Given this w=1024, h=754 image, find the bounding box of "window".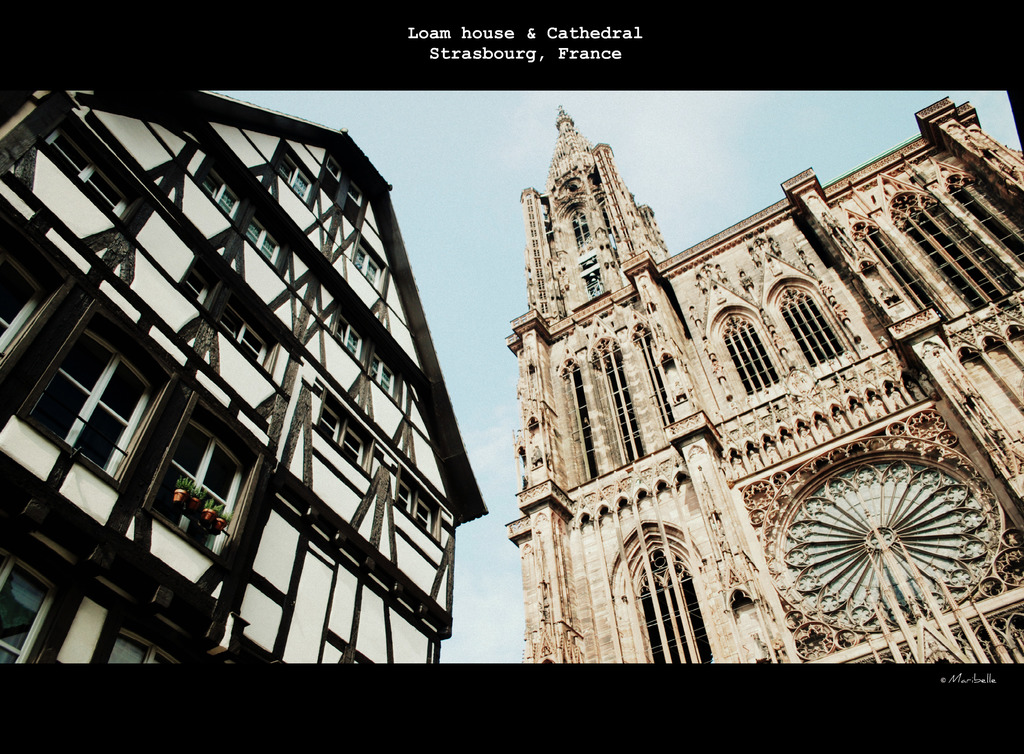
<bbox>328, 306, 363, 363</bbox>.
